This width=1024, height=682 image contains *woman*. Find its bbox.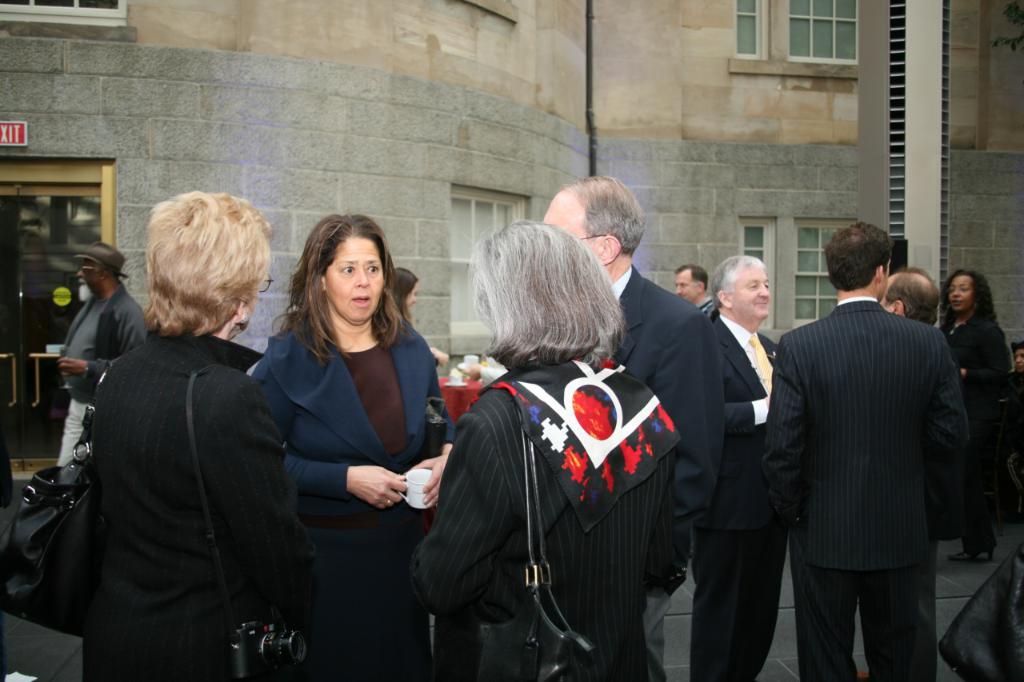
crop(938, 268, 1014, 562).
